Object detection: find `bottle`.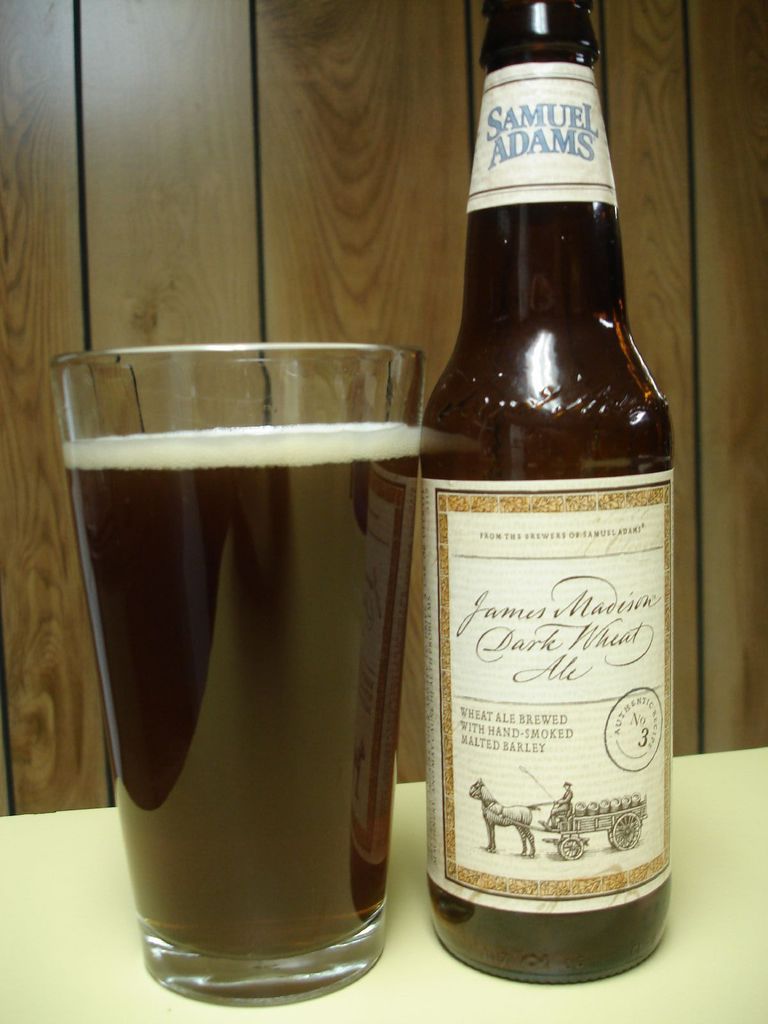
box(420, 0, 674, 982).
